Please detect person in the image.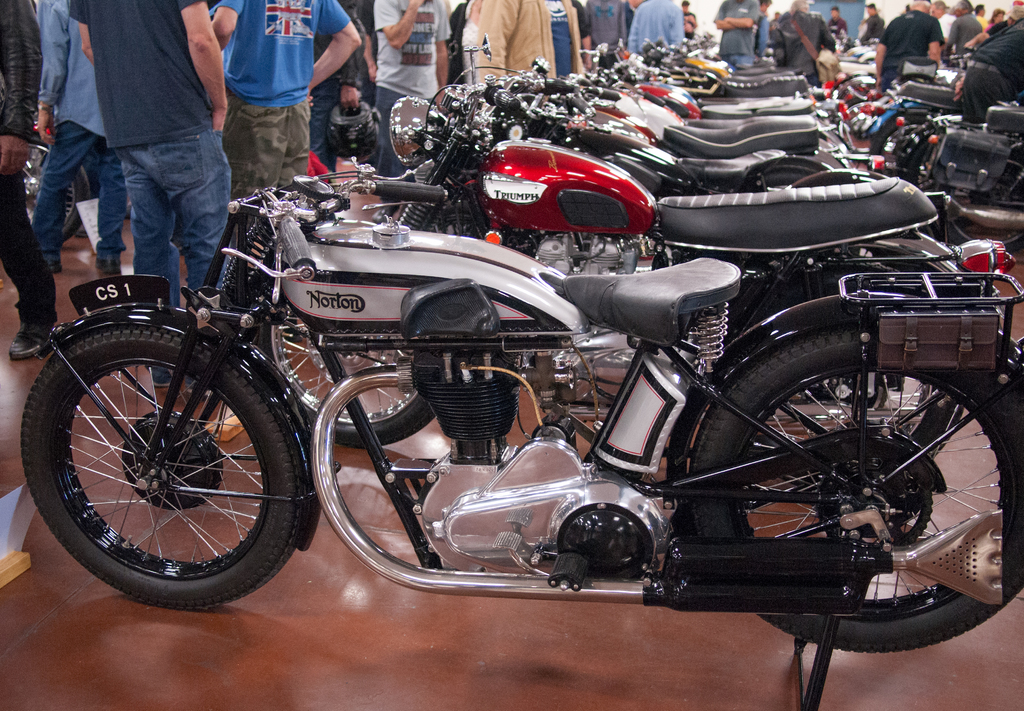
BBox(752, 0, 773, 56).
